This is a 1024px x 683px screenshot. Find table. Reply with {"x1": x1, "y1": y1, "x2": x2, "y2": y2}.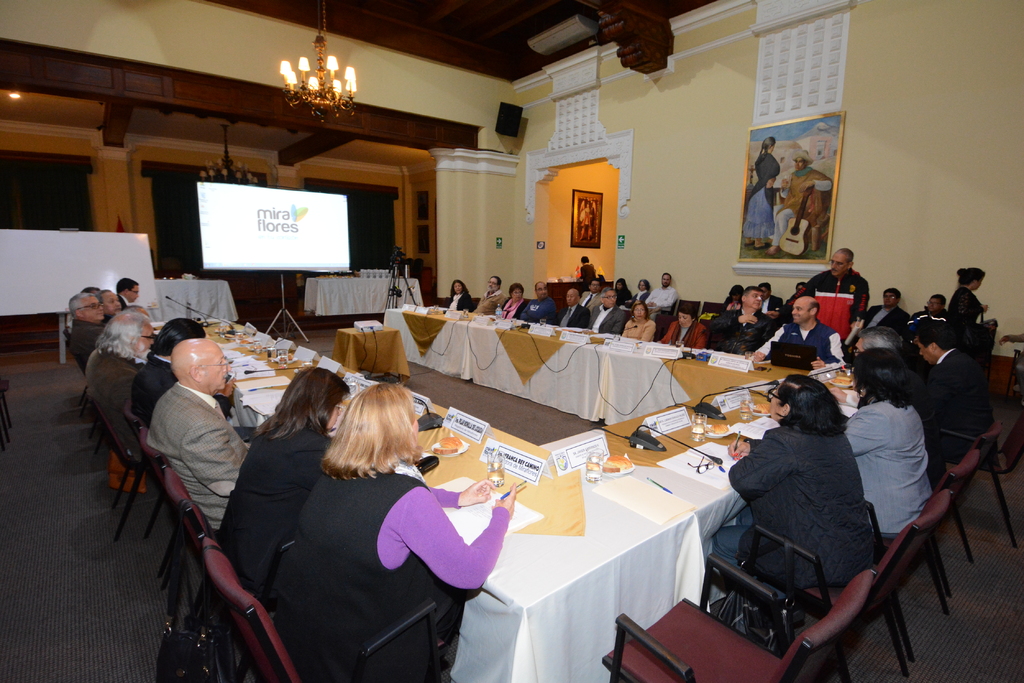
{"x1": 106, "y1": 278, "x2": 239, "y2": 319}.
